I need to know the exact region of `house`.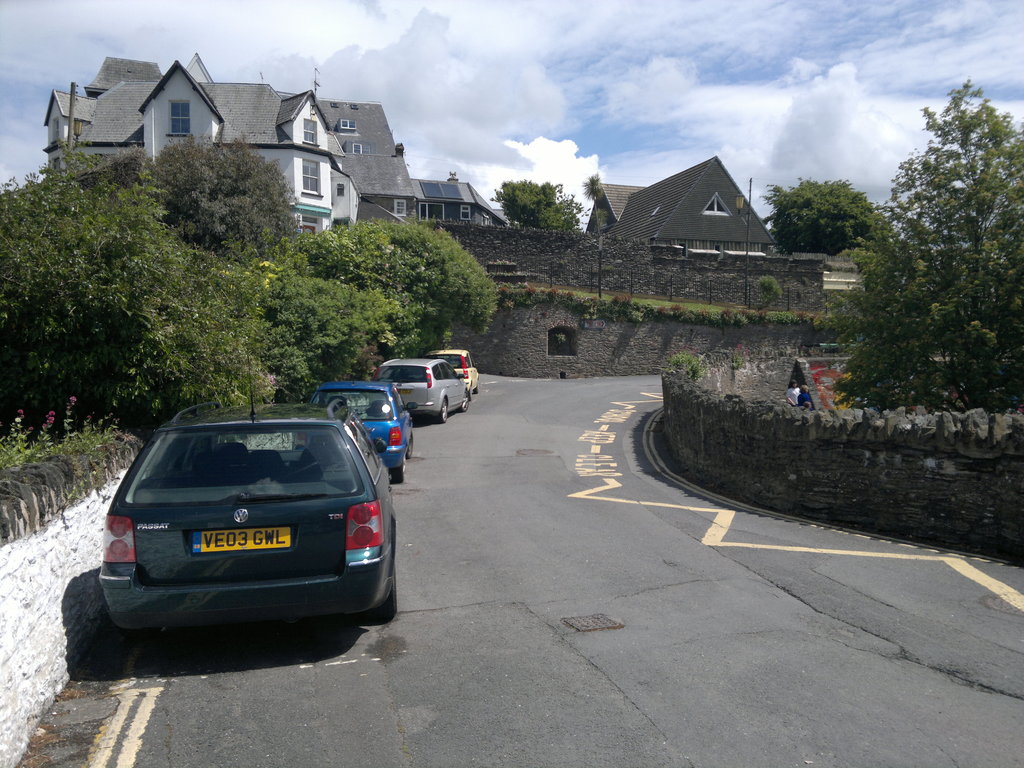
Region: 42 50 509 241.
